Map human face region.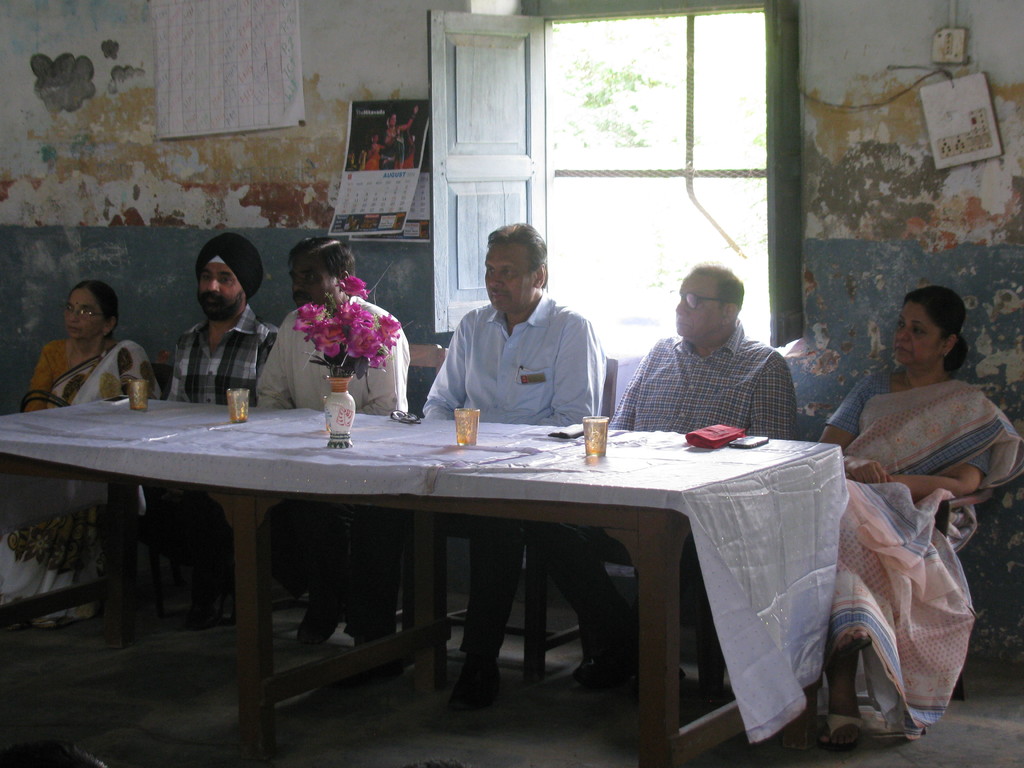
Mapped to 287, 257, 340, 304.
